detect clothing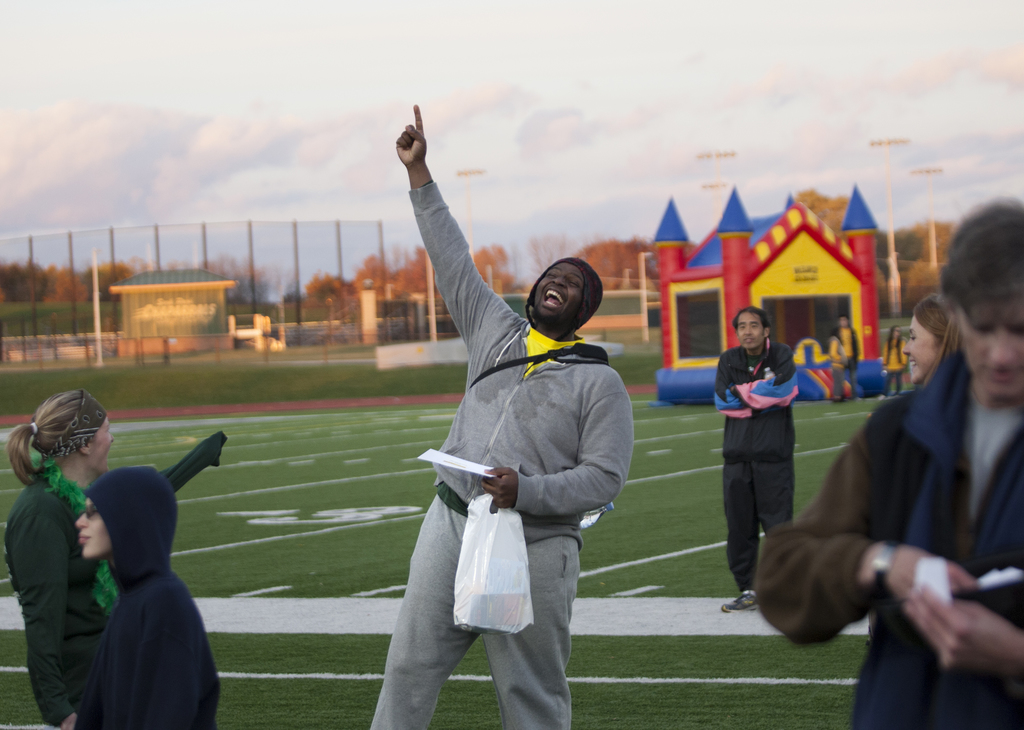
(840, 328, 860, 393)
